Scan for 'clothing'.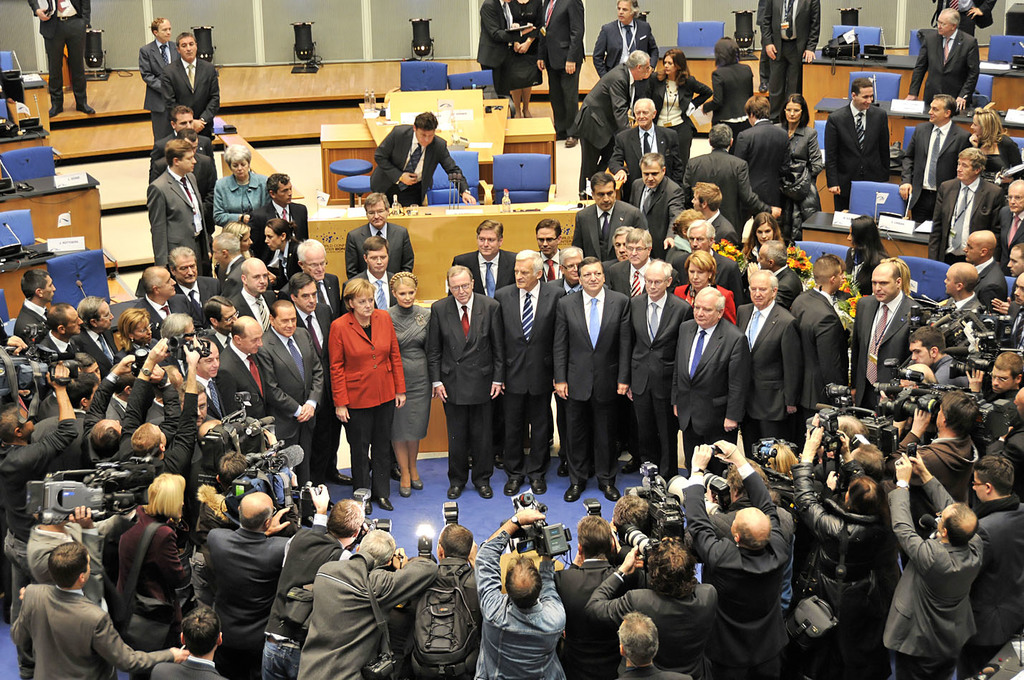
Scan result: (left=472, top=0, right=525, bottom=71).
